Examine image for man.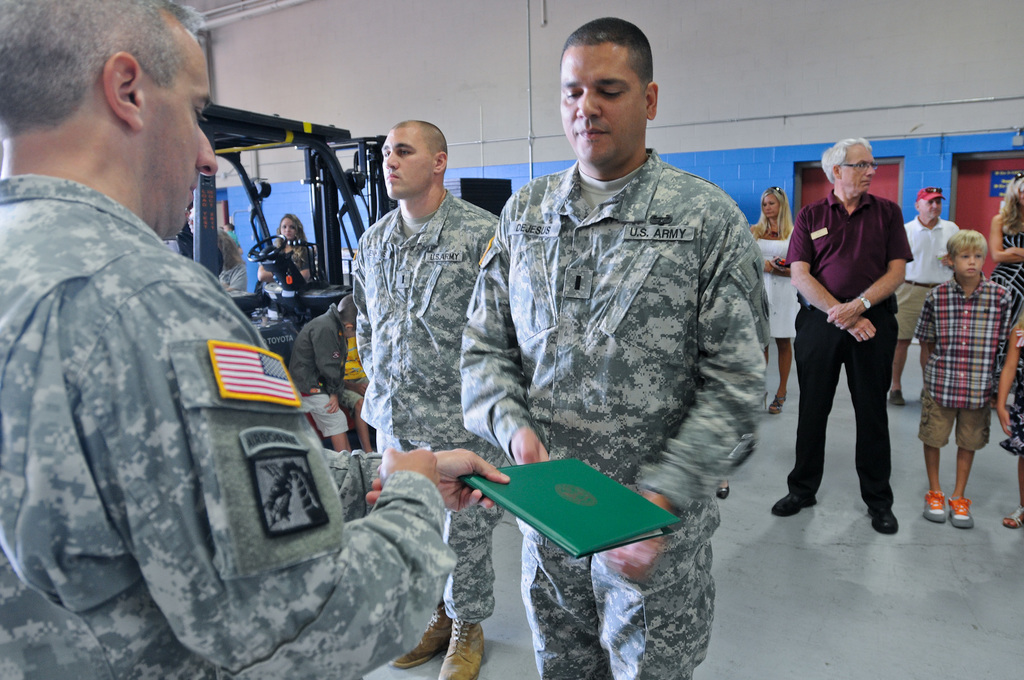
Examination result: select_region(895, 188, 961, 406).
